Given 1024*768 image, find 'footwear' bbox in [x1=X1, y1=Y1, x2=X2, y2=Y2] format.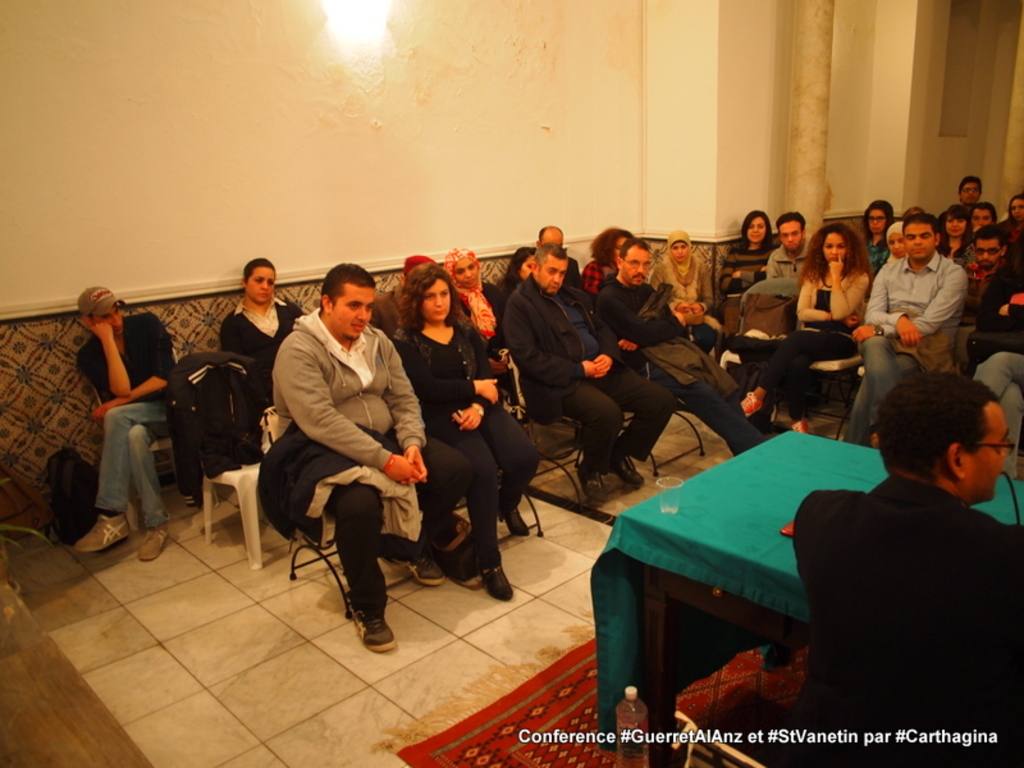
[x1=385, y1=557, x2=445, y2=584].
